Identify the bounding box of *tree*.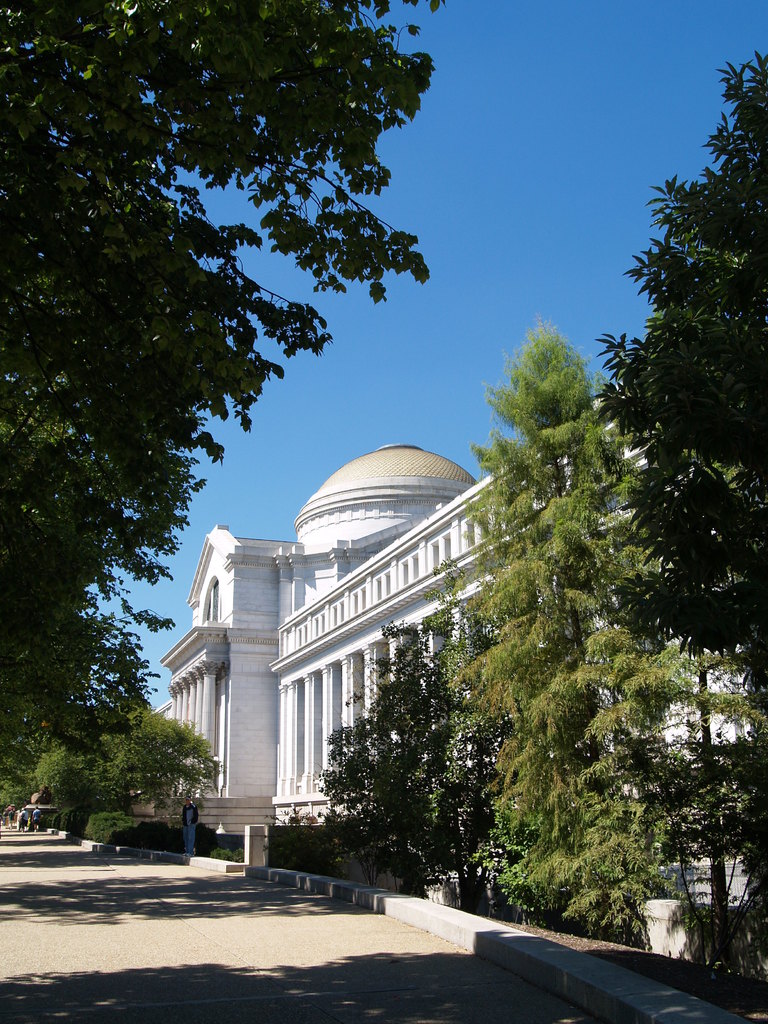
select_region(310, 574, 497, 936).
